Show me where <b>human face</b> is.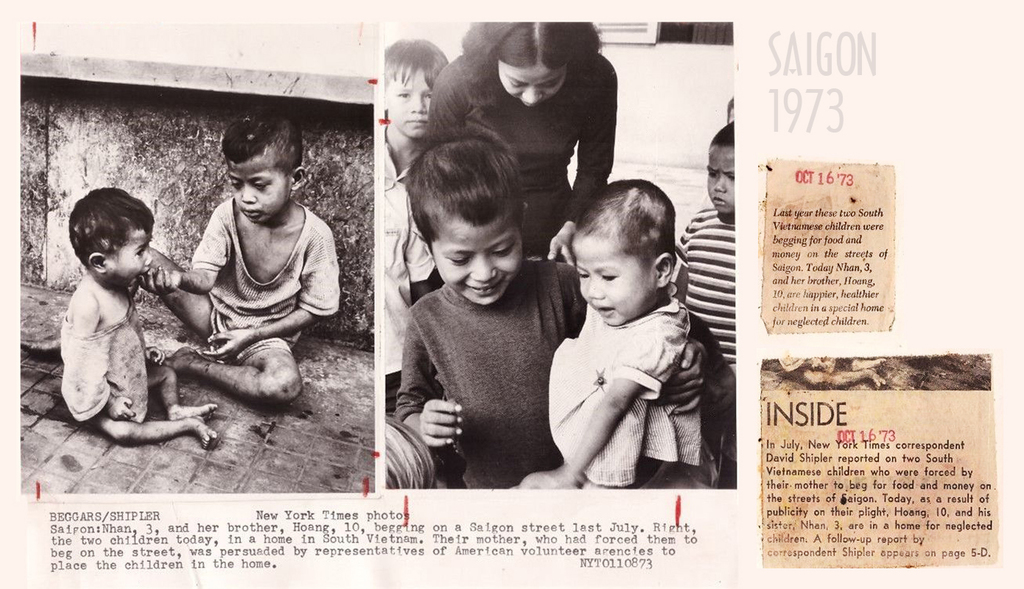
<b>human face</b> is at crop(432, 224, 522, 303).
